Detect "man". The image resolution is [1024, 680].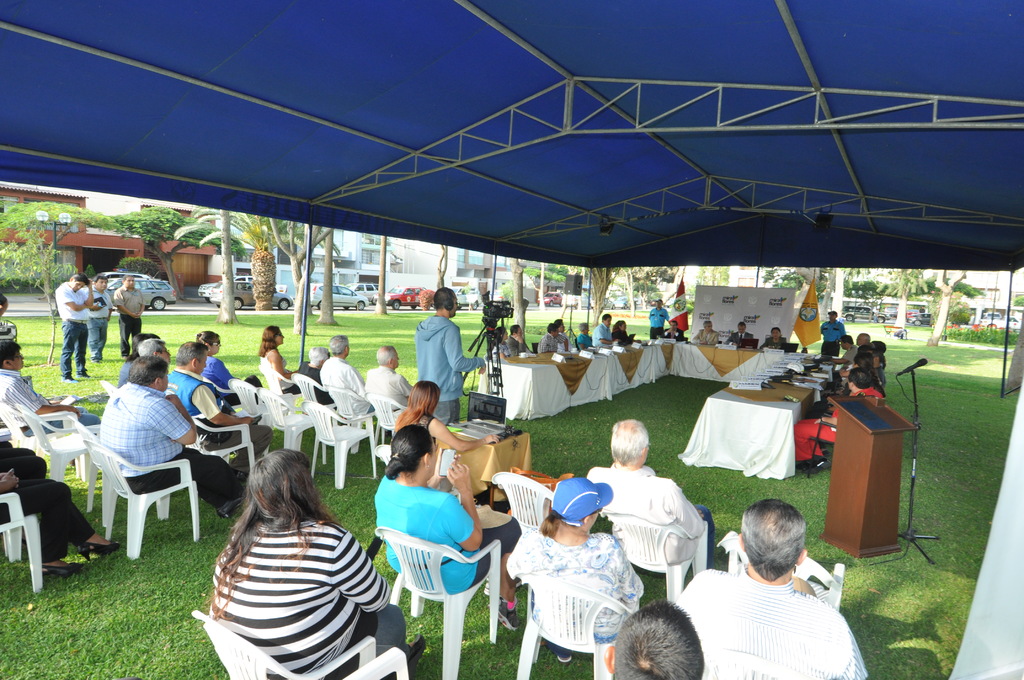
x1=100 y1=353 x2=248 y2=519.
